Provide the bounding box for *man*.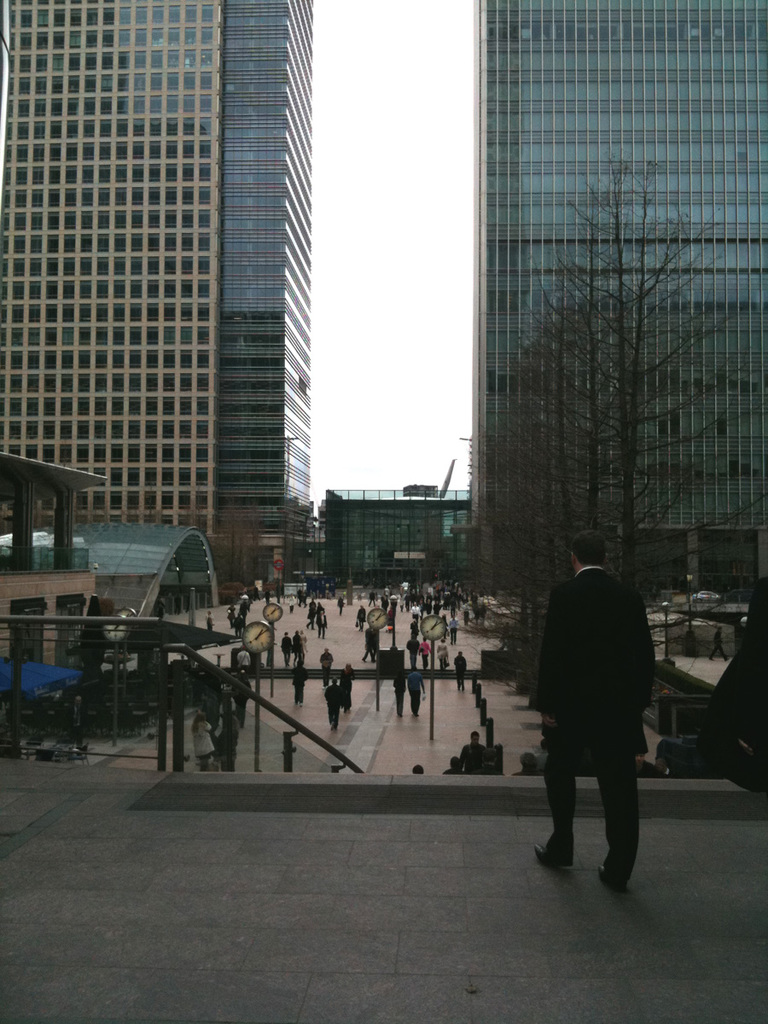
698/614/767/794.
